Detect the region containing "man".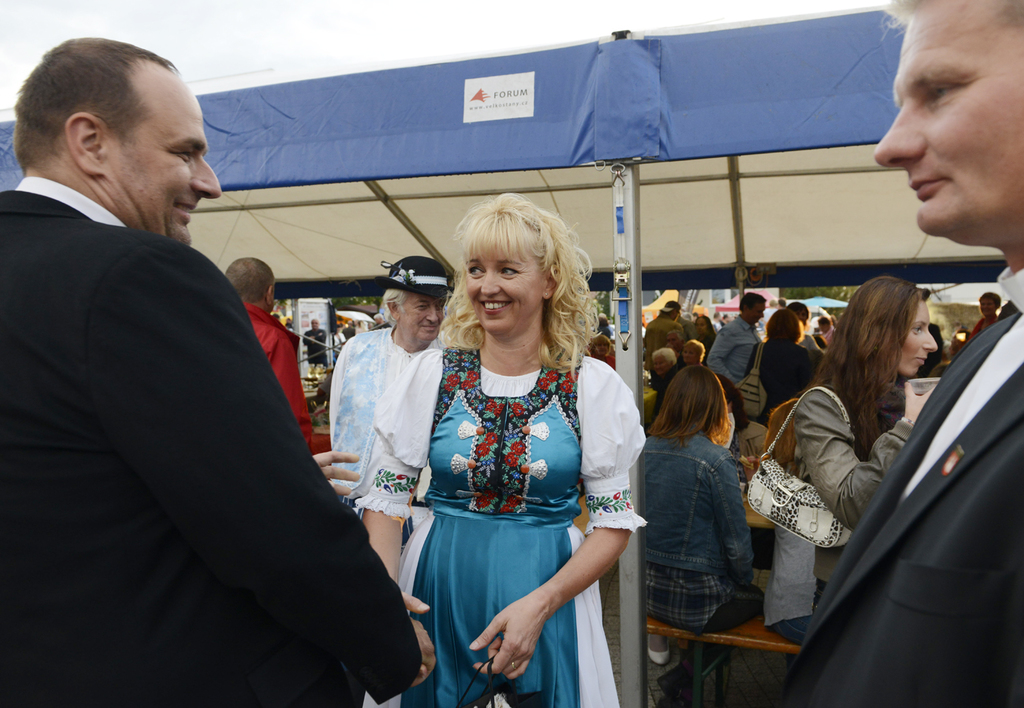
224:256:330:453.
